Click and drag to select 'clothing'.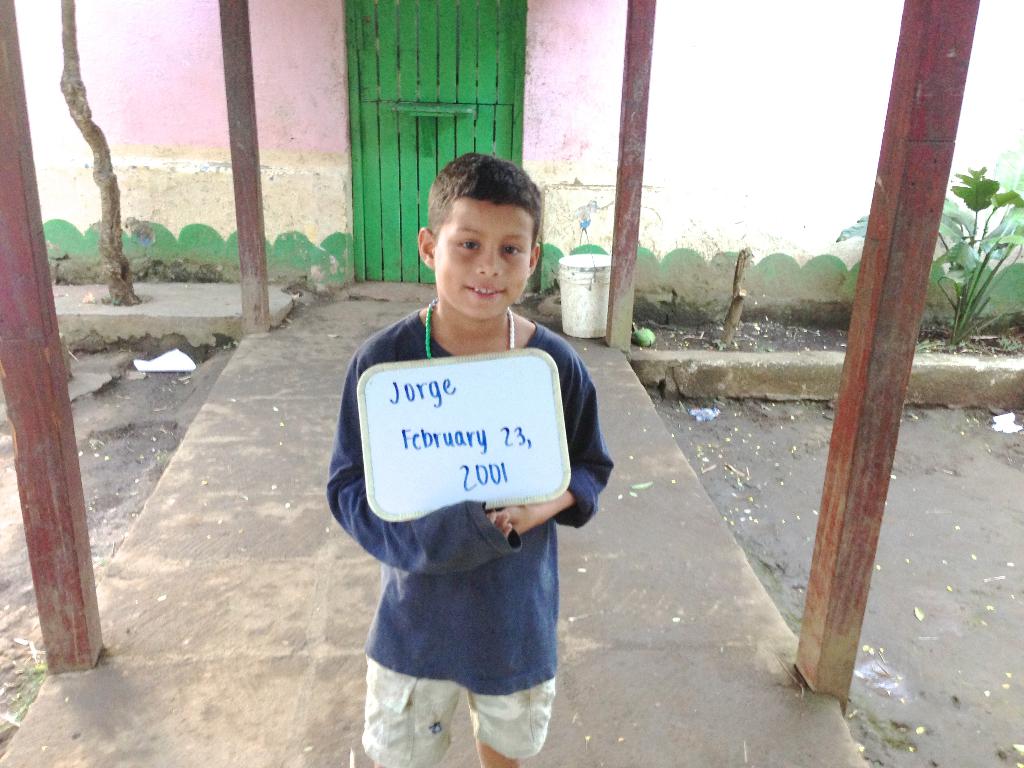
Selection: (left=316, top=311, right=617, bottom=767).
